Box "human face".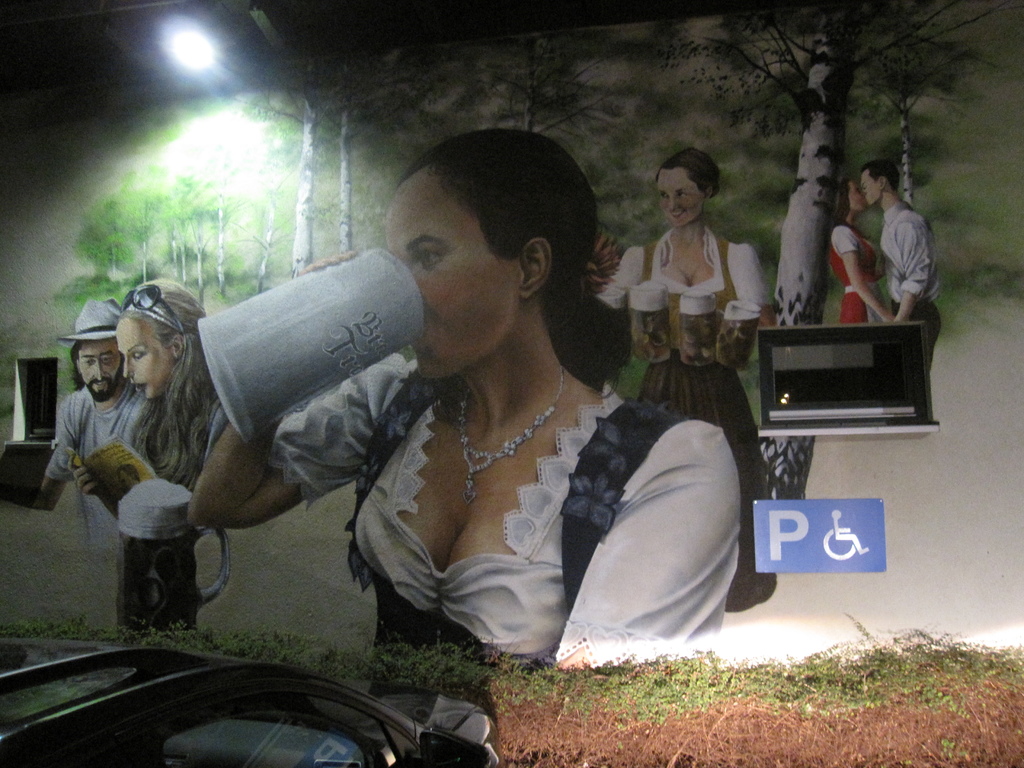
(79,343,121,394).
